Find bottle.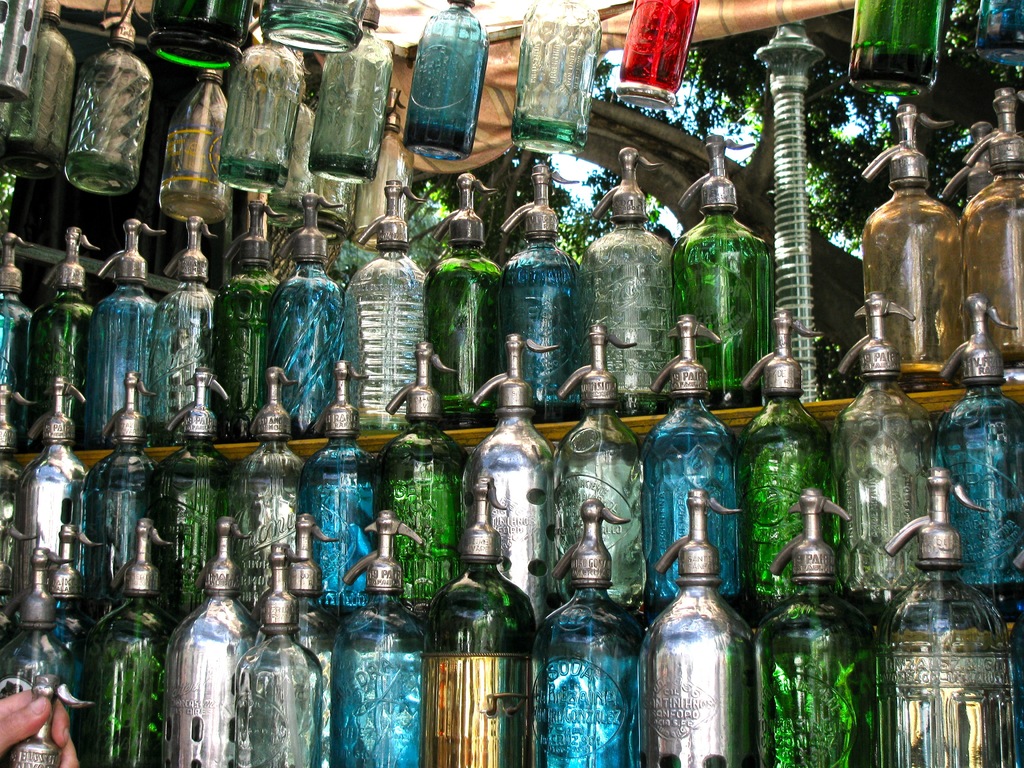
l=859, t=93, r=975, b=363.
